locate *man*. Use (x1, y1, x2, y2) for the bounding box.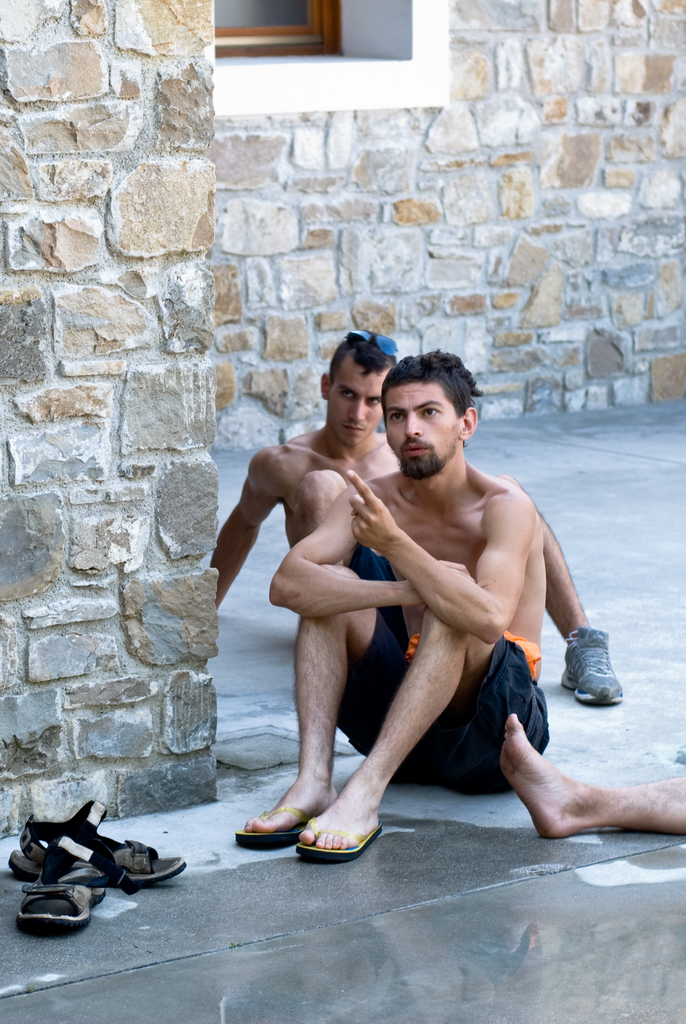
(501, 712, 685, 844).
